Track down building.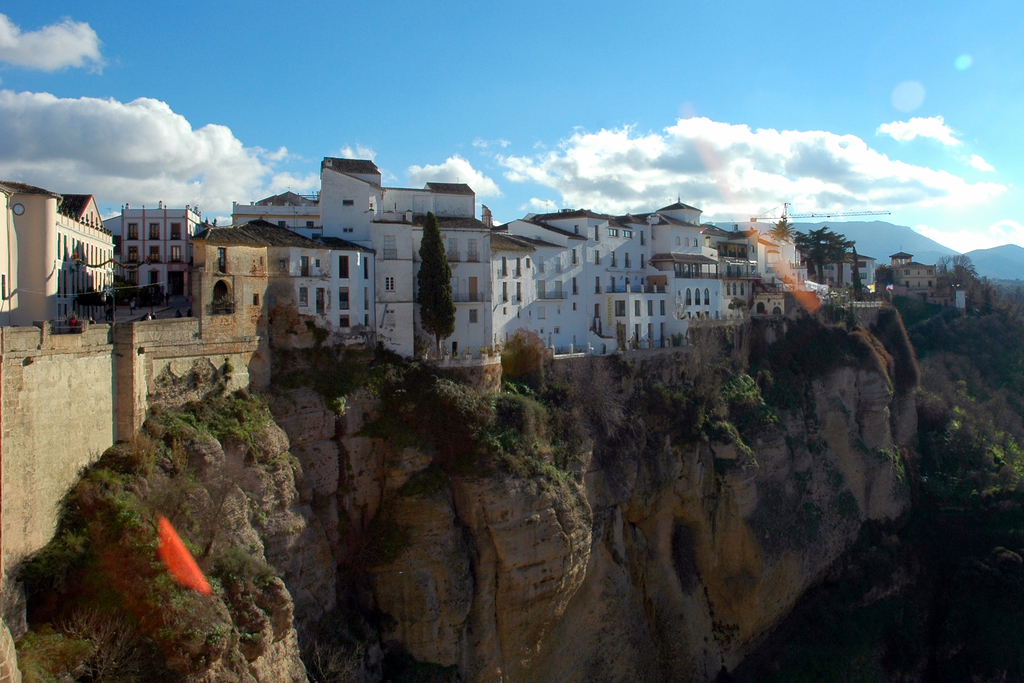
Tracked to region(0, 183, 116, 332).
